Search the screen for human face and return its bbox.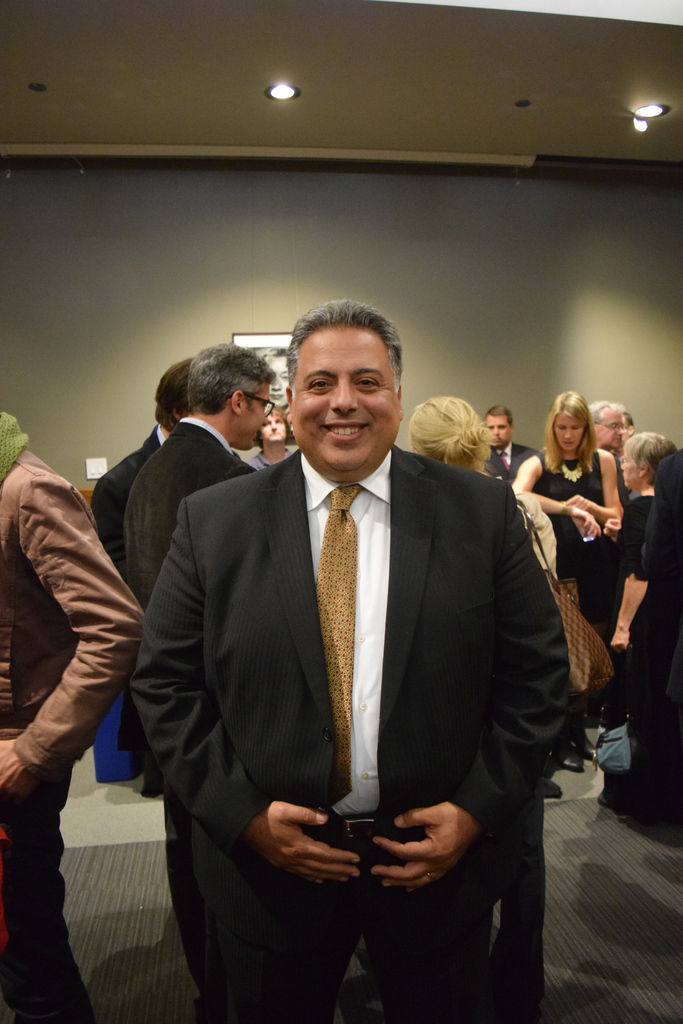
Found: x1=557 y1=414 x2=584 y2=451.
